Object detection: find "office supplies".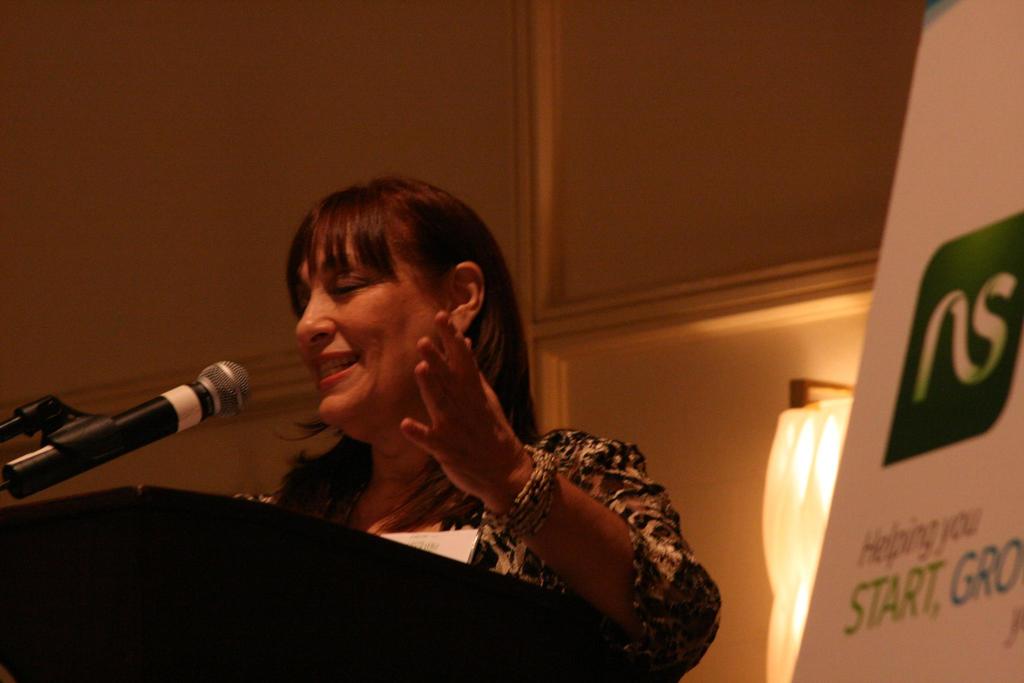
box=[0, 490, 586, 682].
